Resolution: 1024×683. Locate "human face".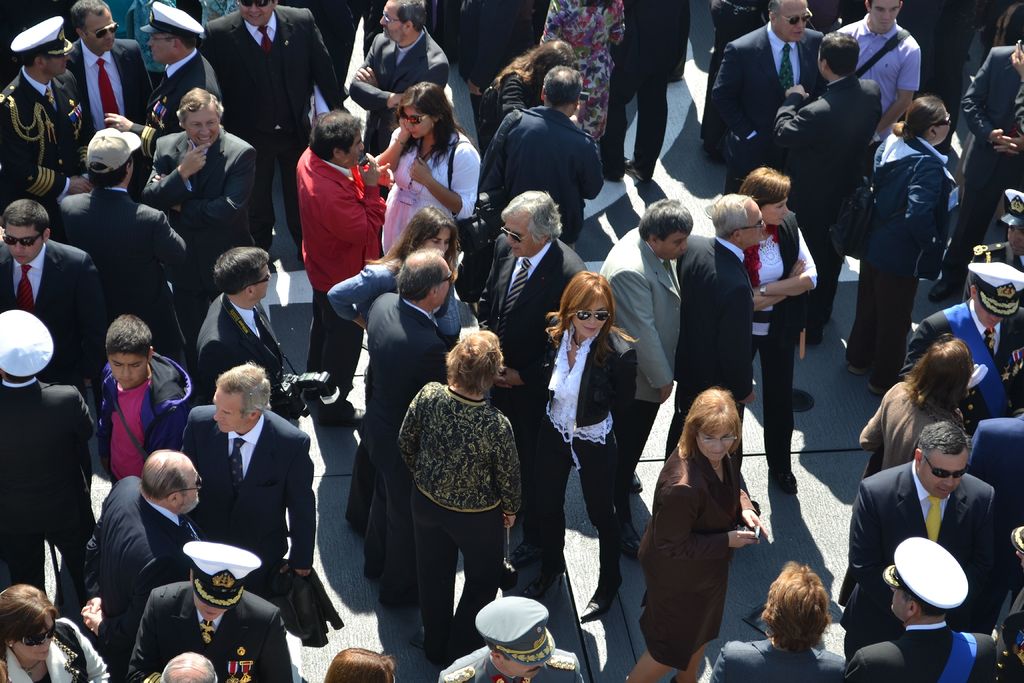
left=425, top=227, right=448, bottom=252.
